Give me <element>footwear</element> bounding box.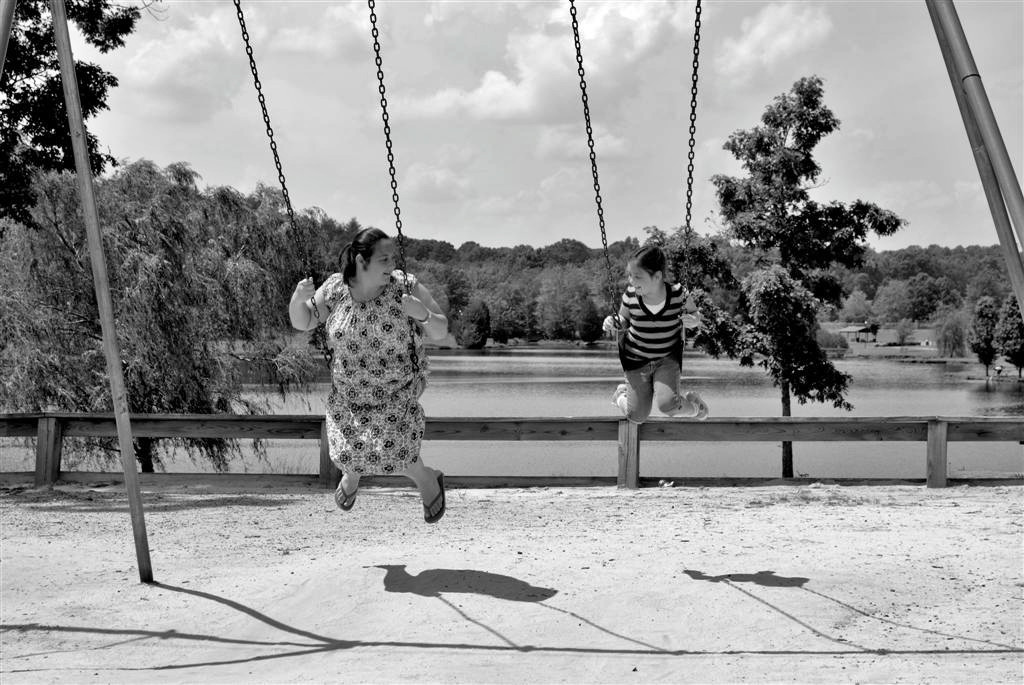
Rect(418, 466, 446, 524).
